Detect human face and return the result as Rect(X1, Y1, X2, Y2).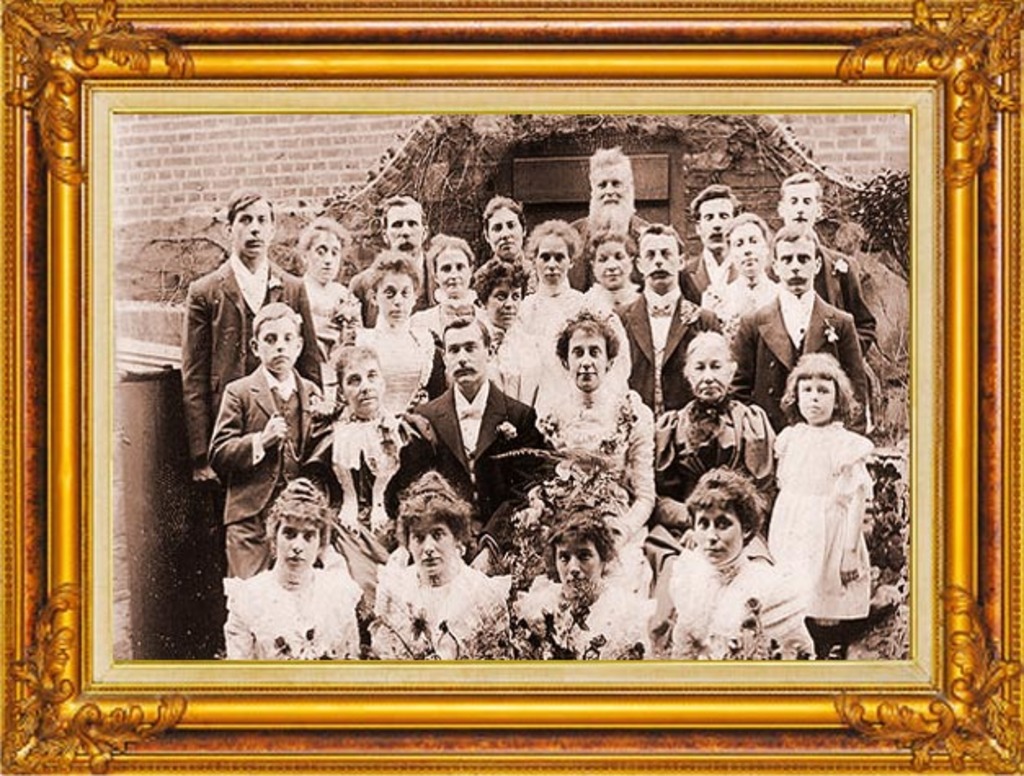
Rect(534, 235, 563, 284).
